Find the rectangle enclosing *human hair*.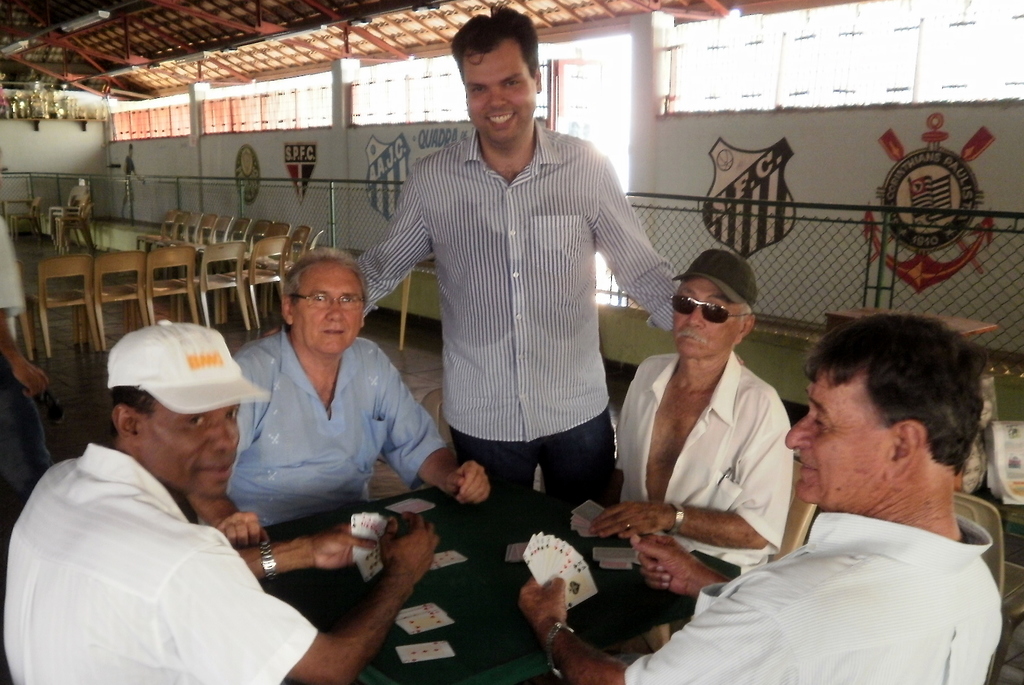
locate(285, 245, 372, 307).
